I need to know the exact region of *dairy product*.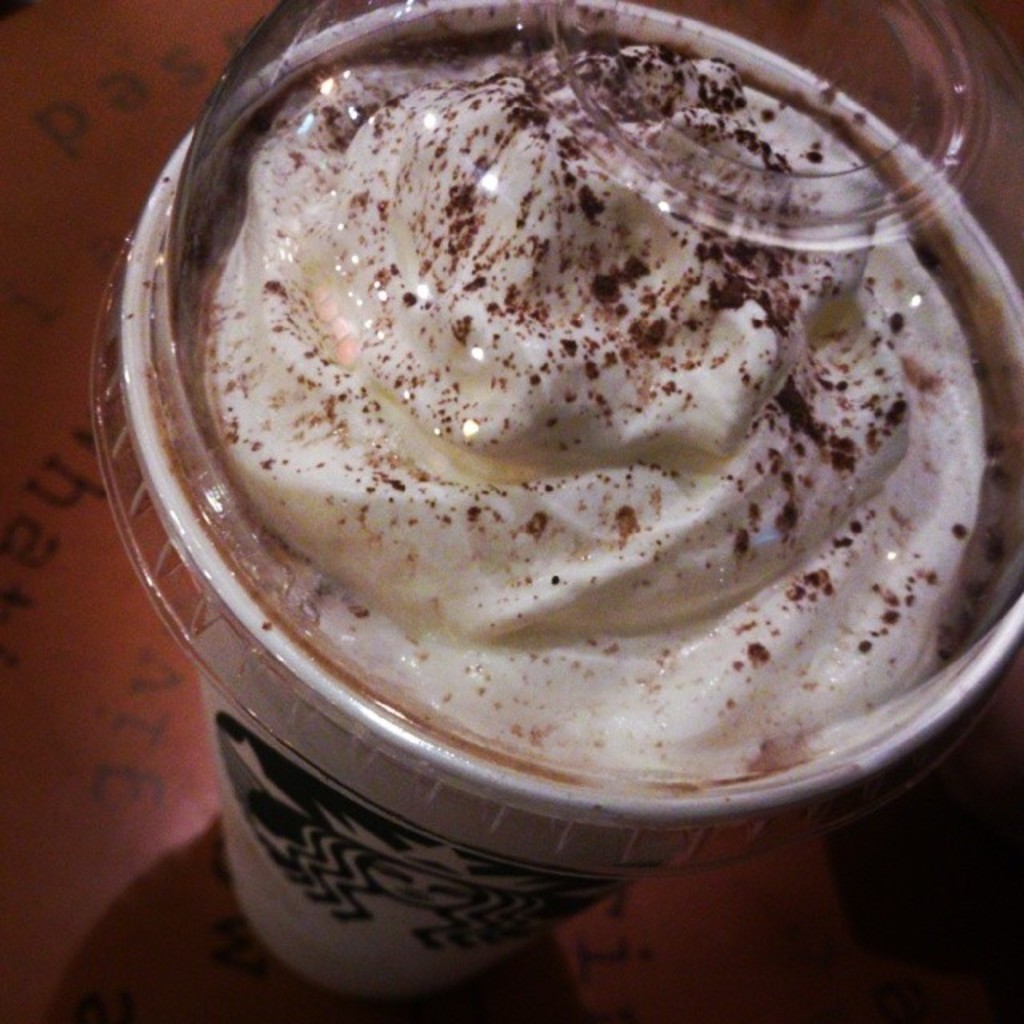
Region: x1=101 y1=0 x2=1023 y2=869.
